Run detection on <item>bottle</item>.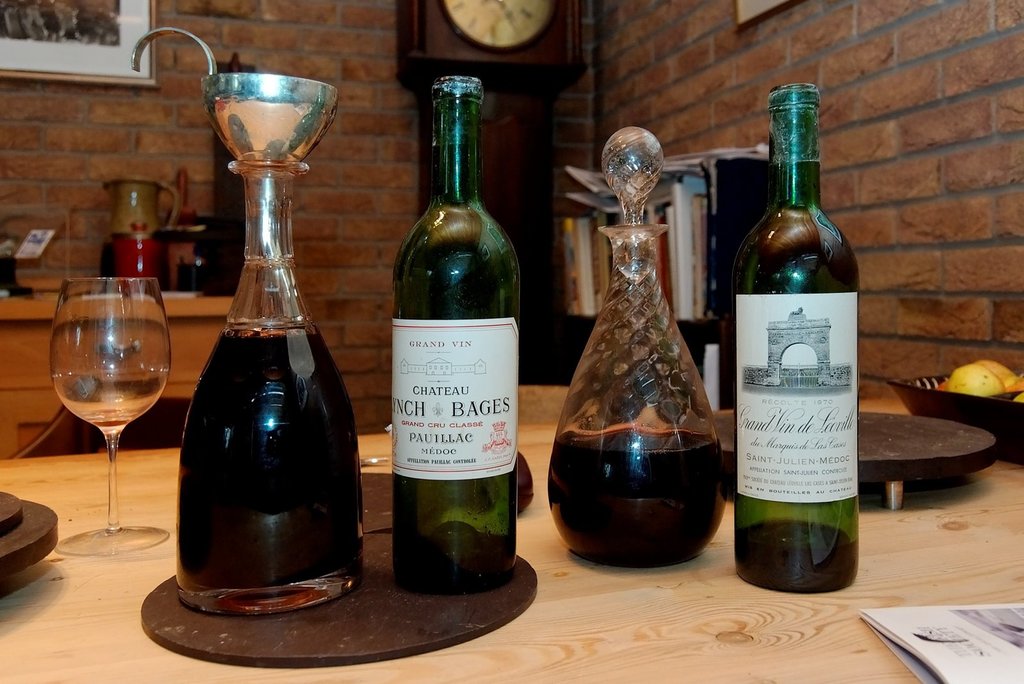
Result: 547/127/743/574.
